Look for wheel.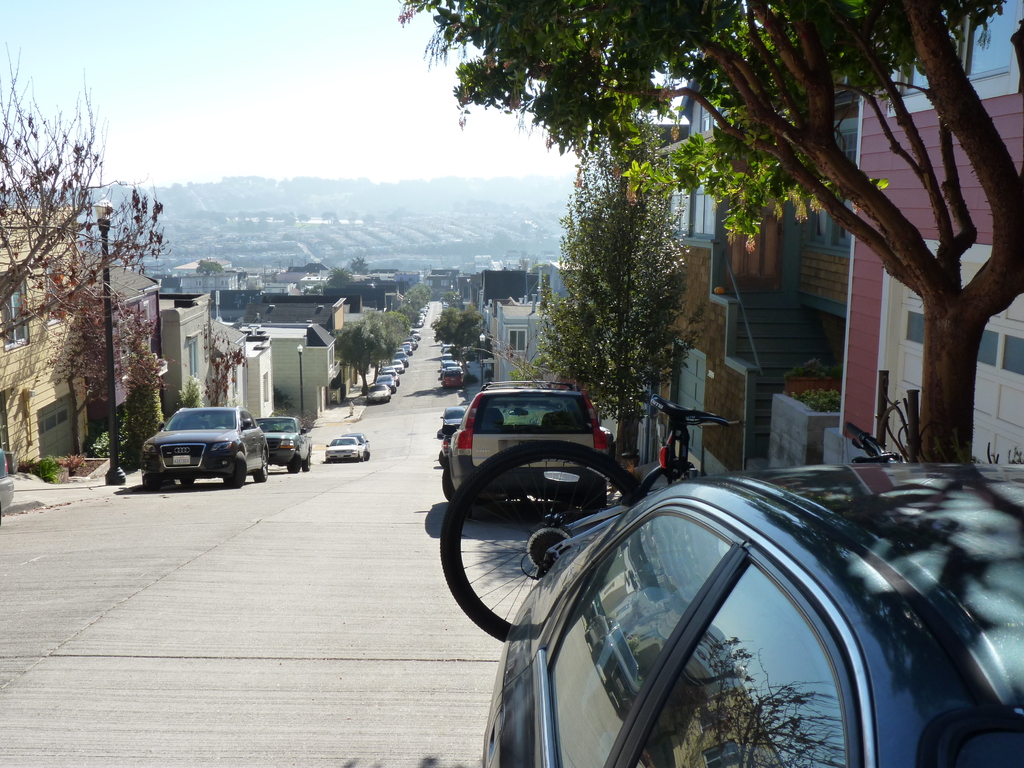
Found: l=442, t=468, r=452, b=500.
